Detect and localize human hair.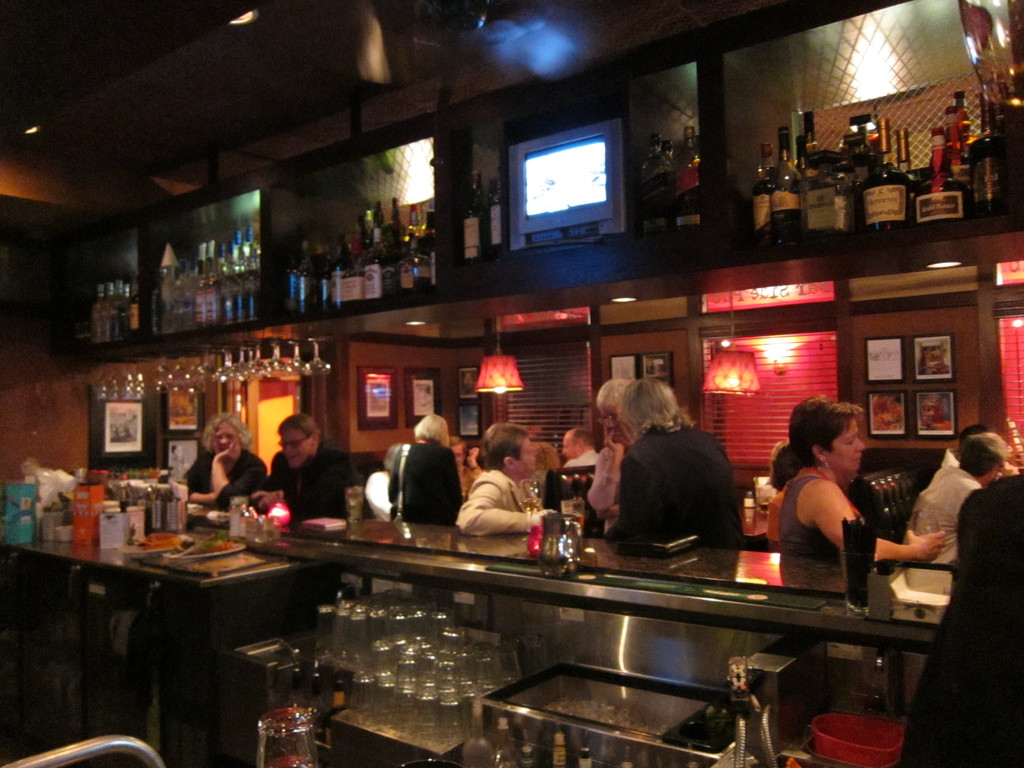
Localized at 474 426 529 470.
